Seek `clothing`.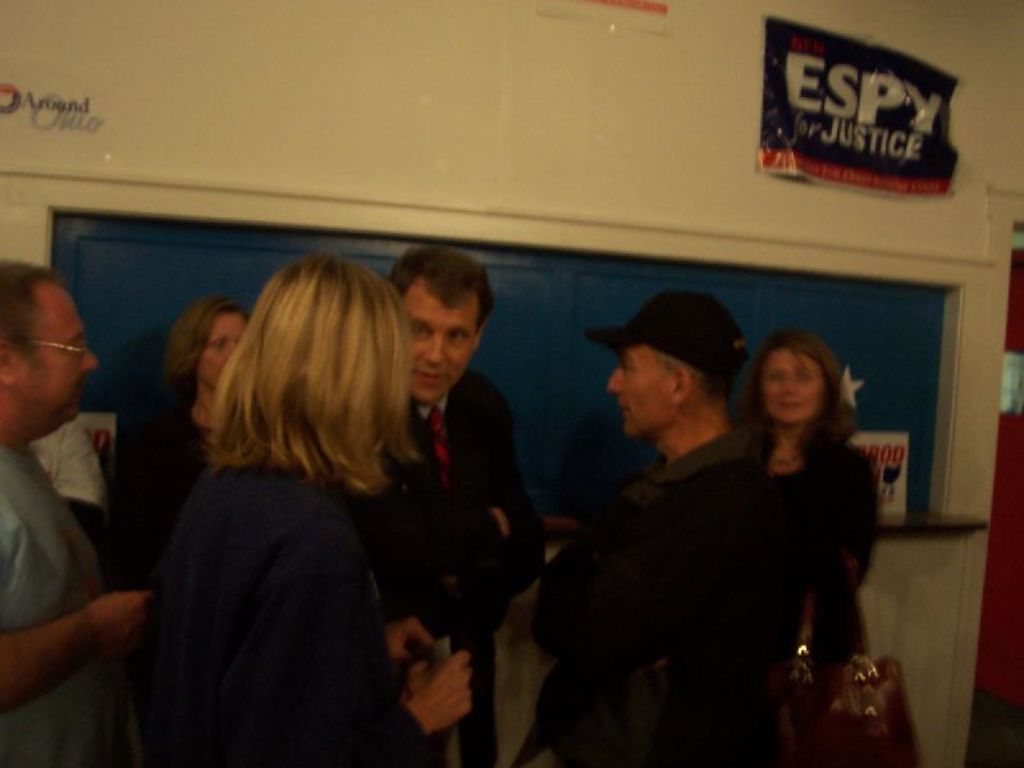
0,442,109,767.
